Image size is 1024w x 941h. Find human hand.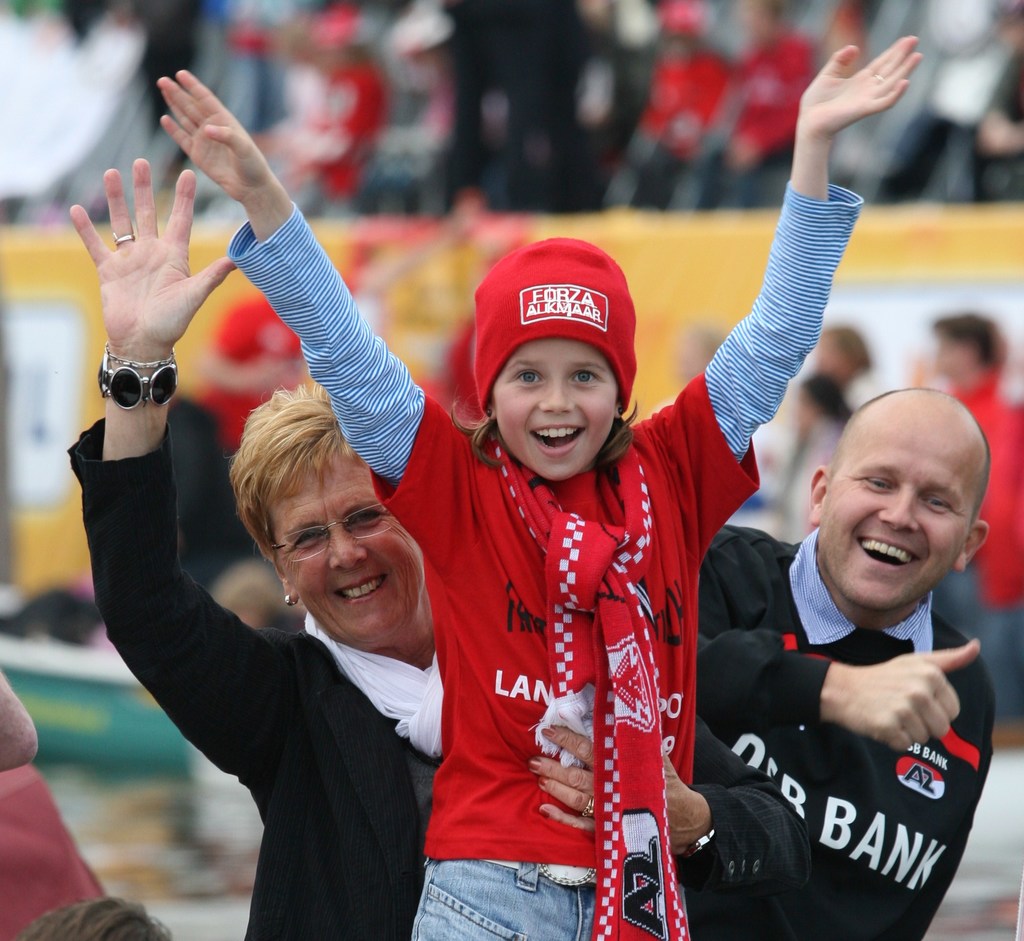
select_region(139, 60, 251, 228).
